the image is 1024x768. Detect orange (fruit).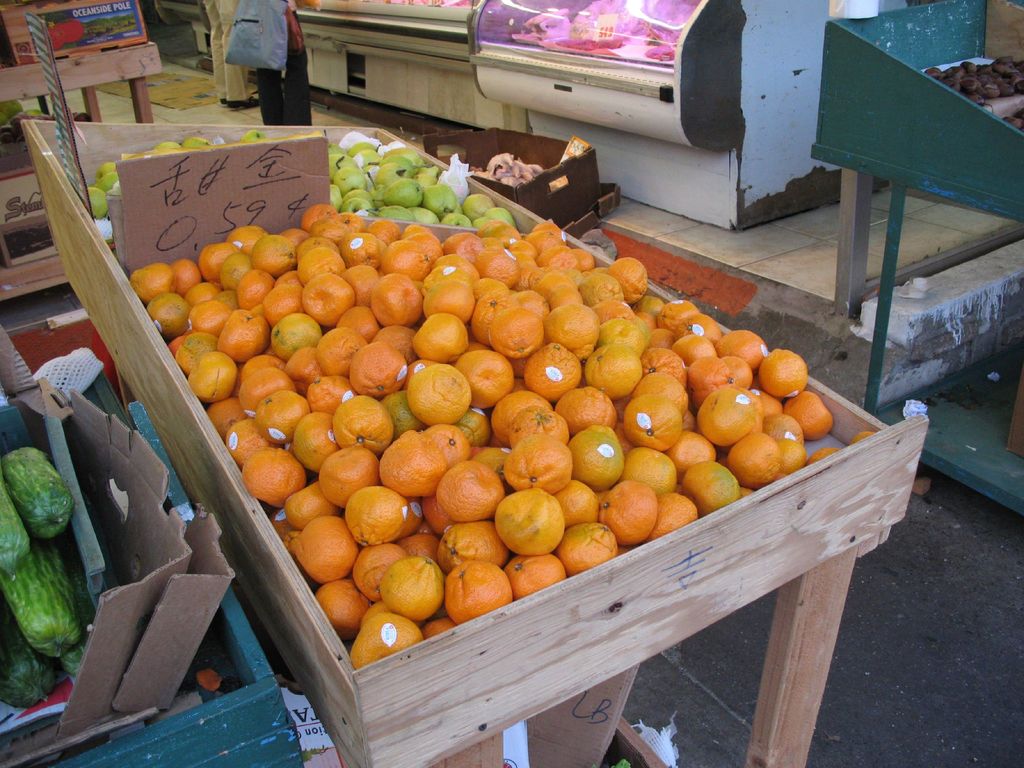
Detection: {"left": 543, "top": 248, "right": 579, "bottom": 275}.
